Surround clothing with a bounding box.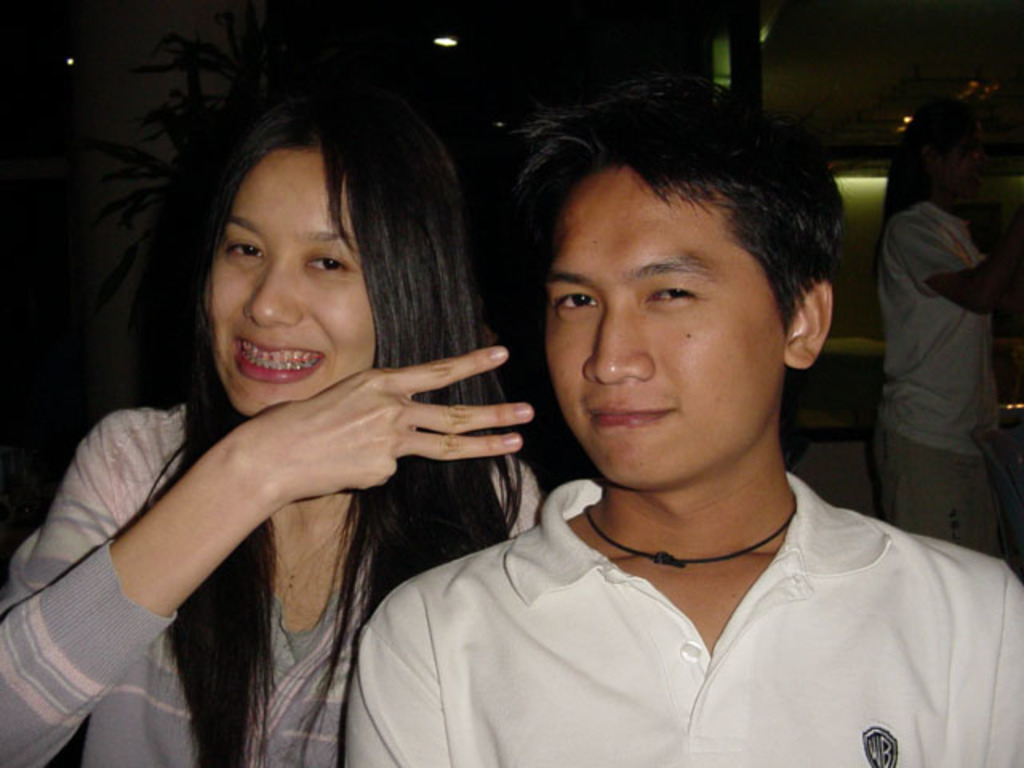
853,205,1000,562.
